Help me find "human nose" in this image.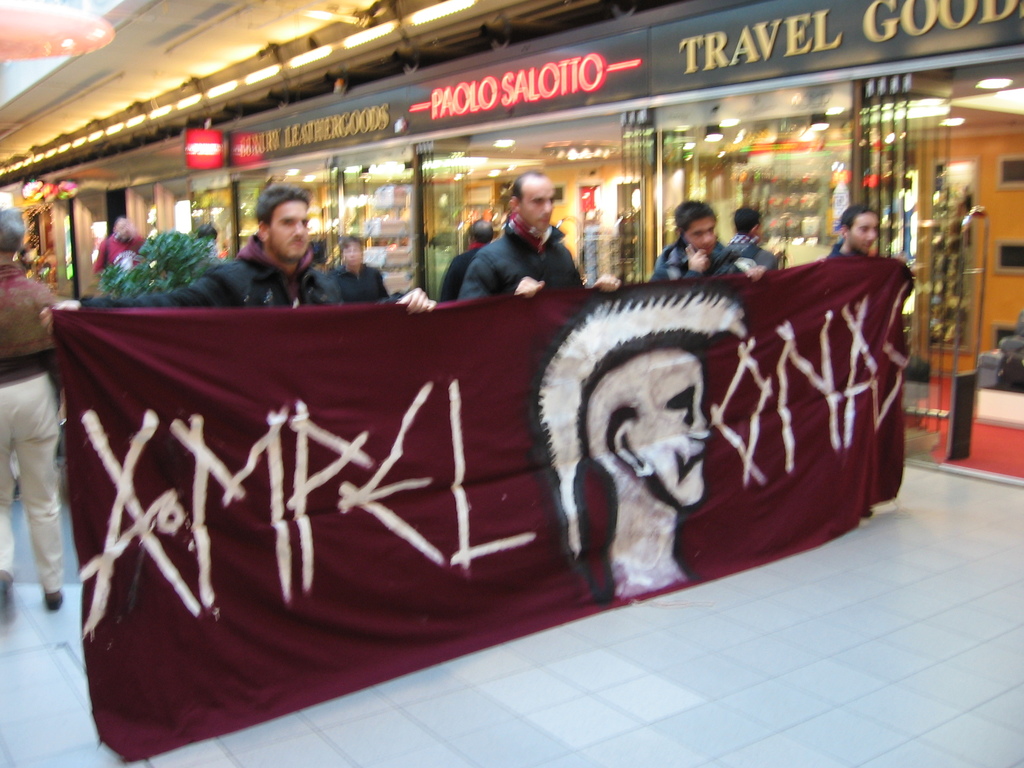
Found it: BBox(865, 227, 875, 241).
